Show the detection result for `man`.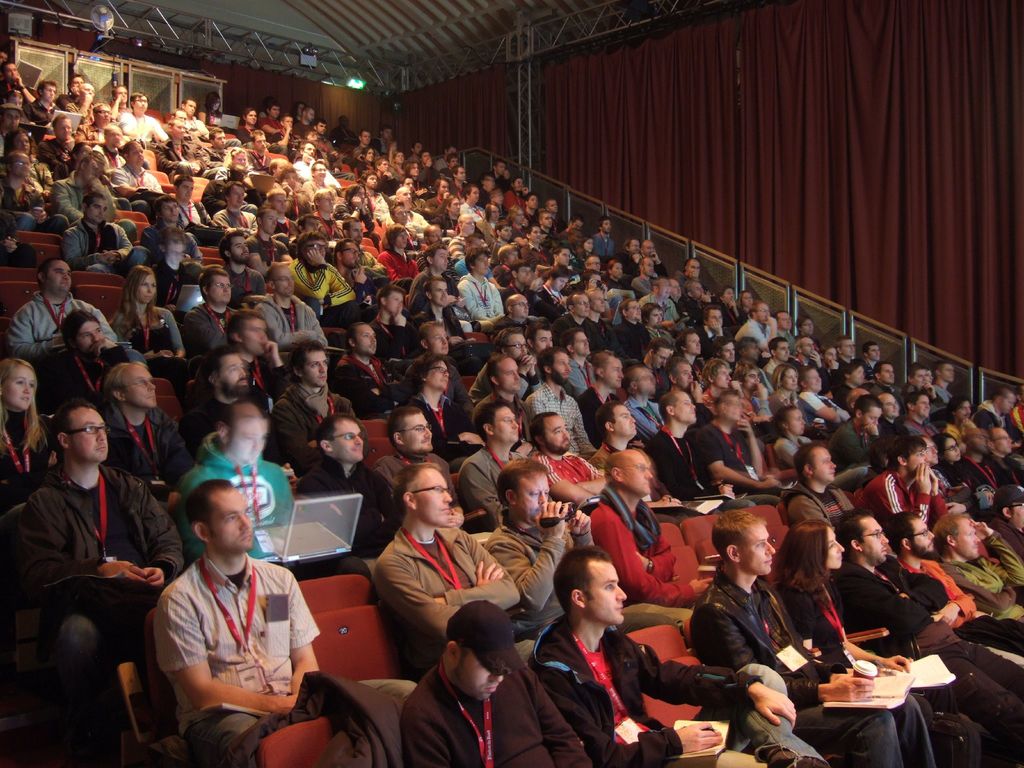
[489, 161, 513, 185].
